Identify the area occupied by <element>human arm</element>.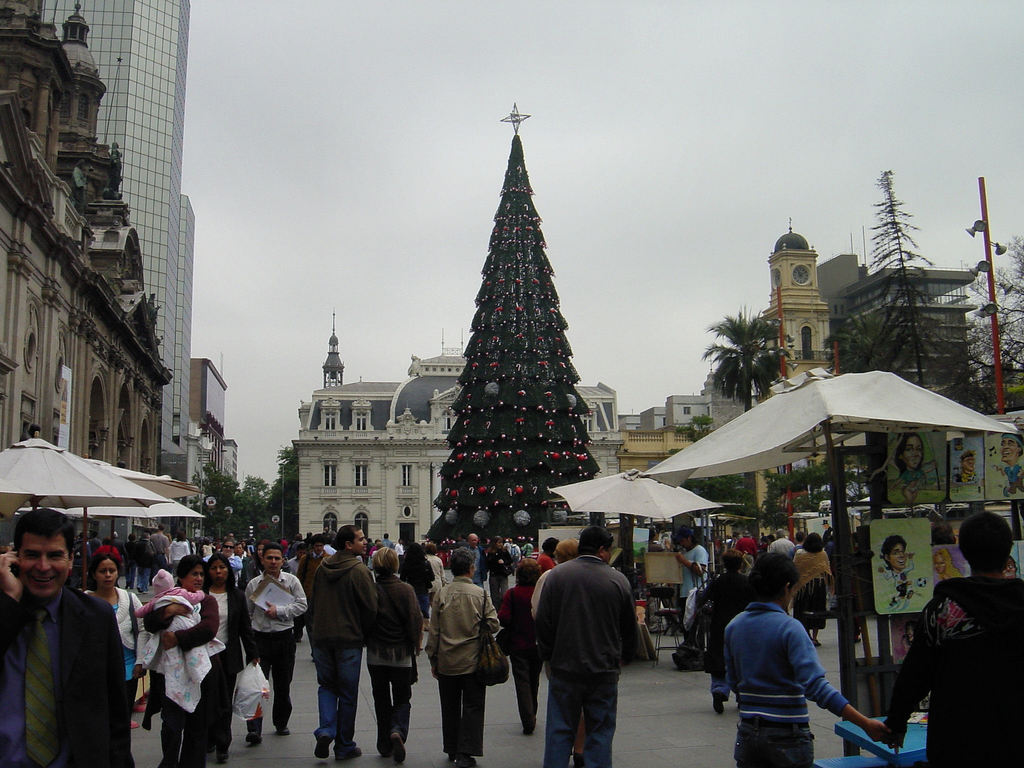
Area: [262, 581, 311, 616].
